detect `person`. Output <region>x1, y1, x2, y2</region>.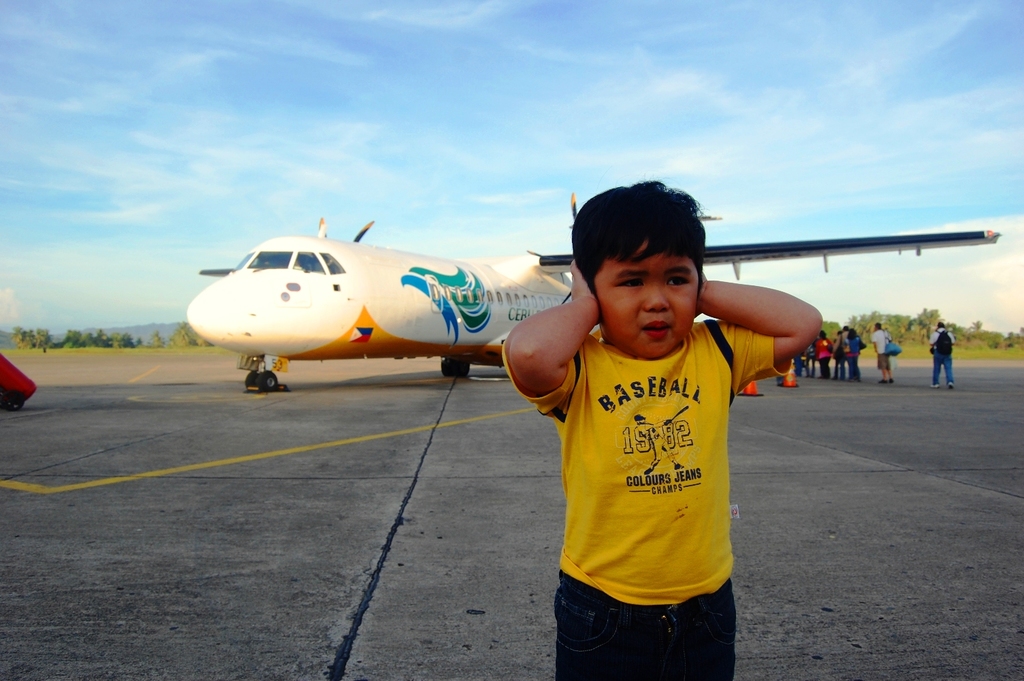
<region>927, 321, 961, 394</region>.
